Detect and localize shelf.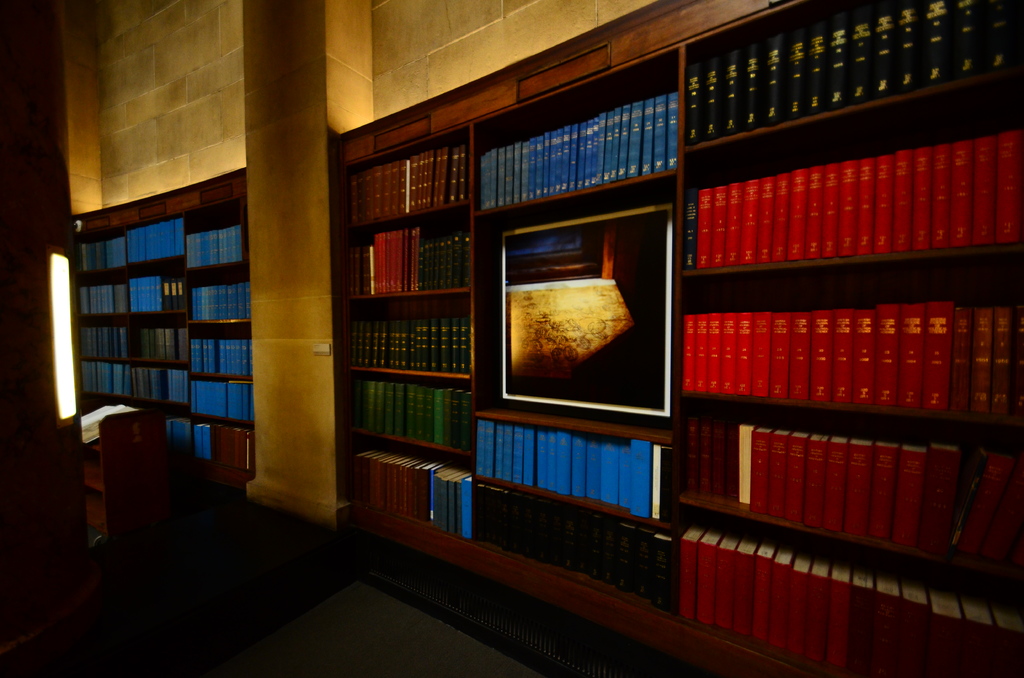
Localized at [x1=344, y1=359, x2=481, y2=453].
